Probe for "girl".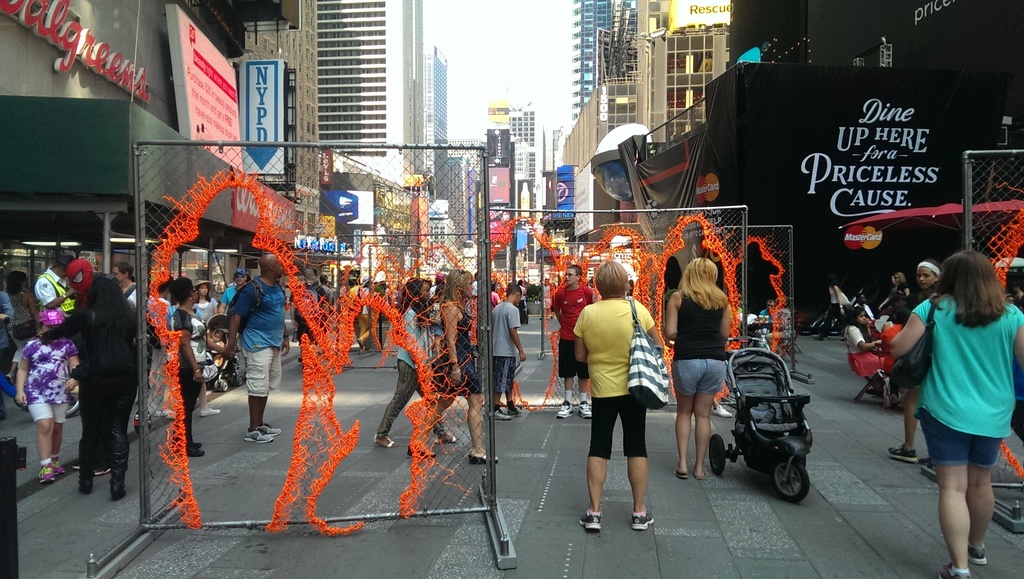
Probe result: detection(204, 330, 224, 365).
